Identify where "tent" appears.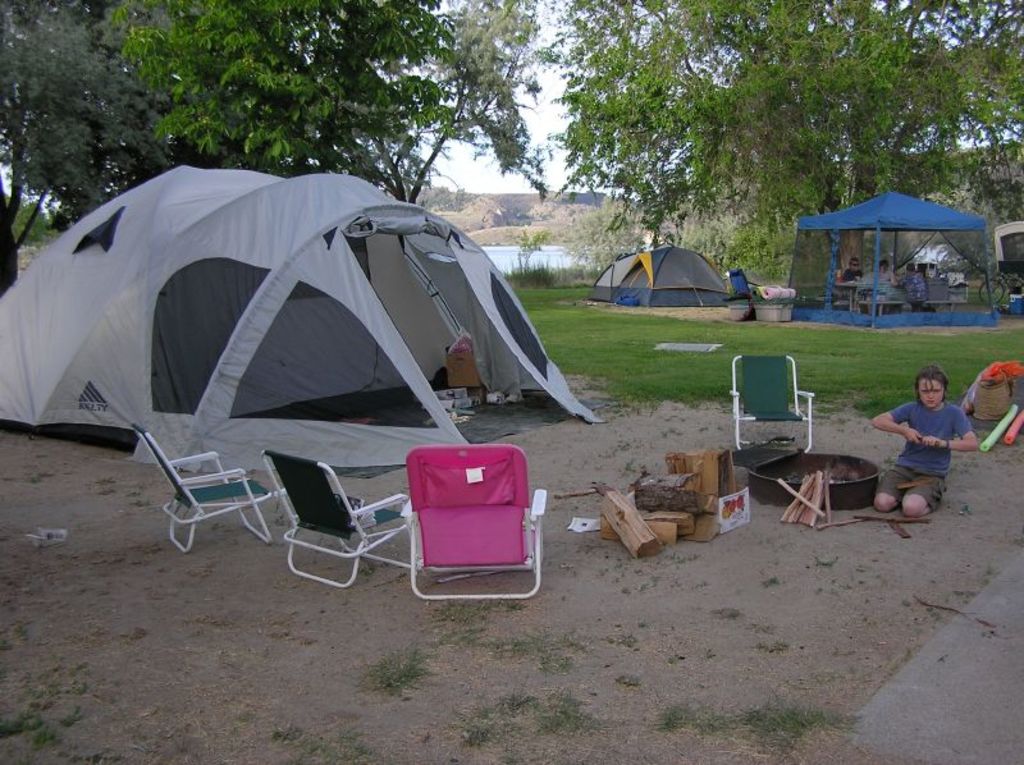
Appears at x1=0, y1=169, x2=600, y2=466.
